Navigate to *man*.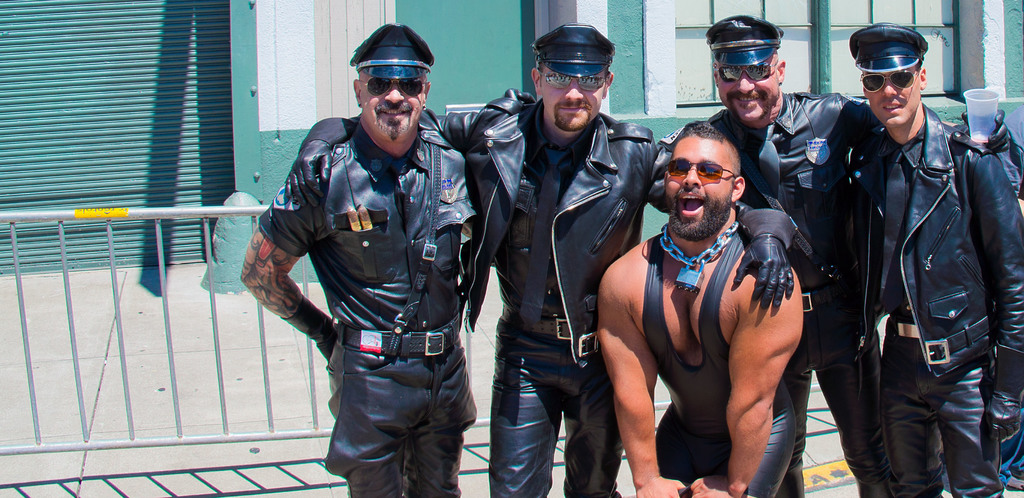
Navigation target: BBox(285, 19, 797, 497).
